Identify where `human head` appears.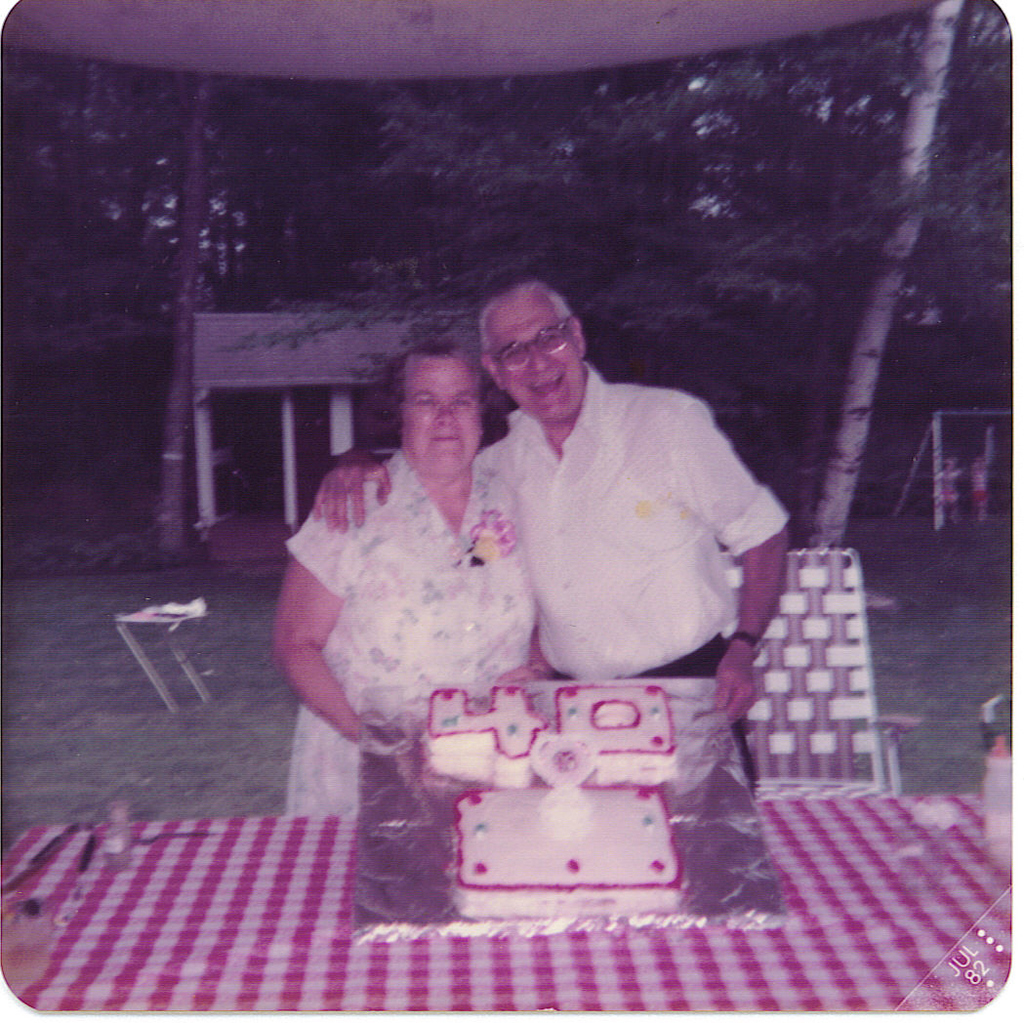
Appears at 469, 271, 602, 398.
